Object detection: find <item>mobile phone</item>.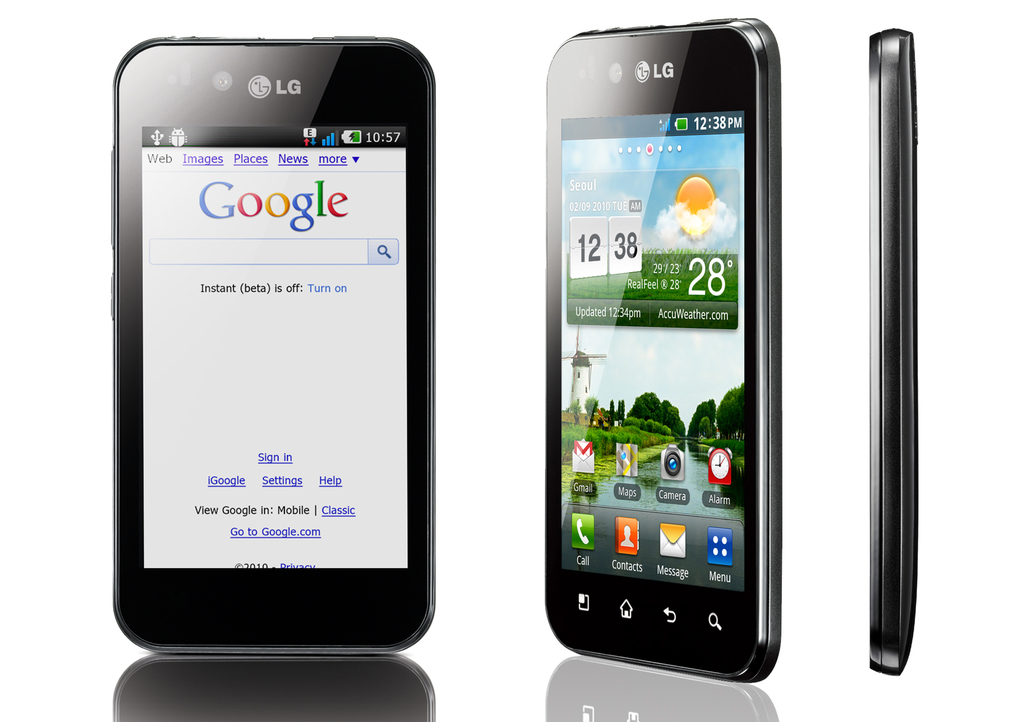
Rect(867, 27, 918, 673).
